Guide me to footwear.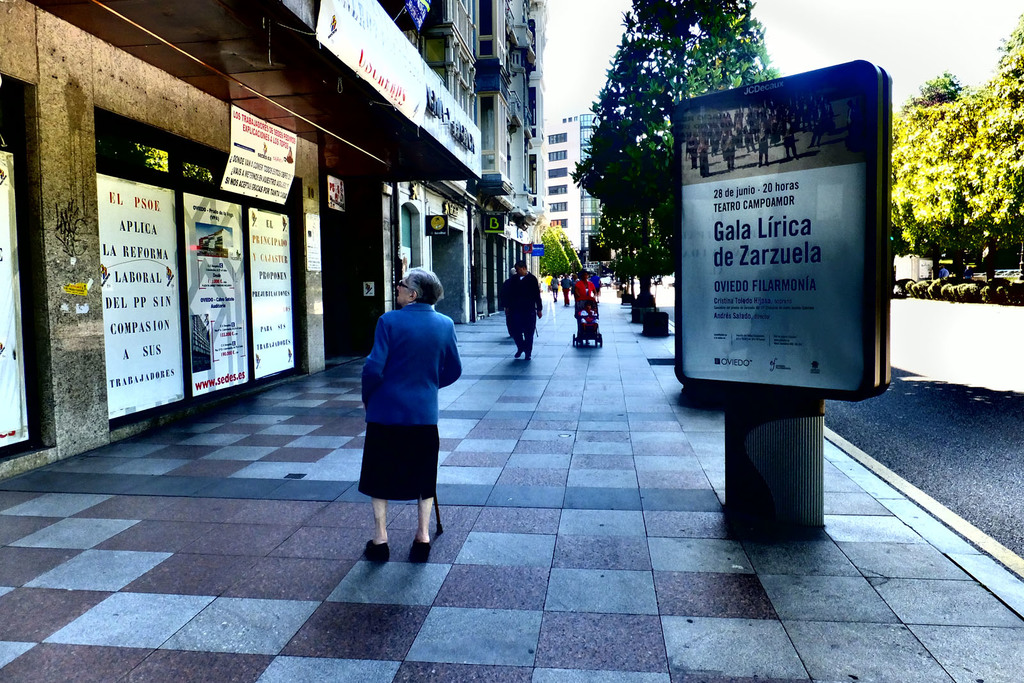
Guidance: 526 350 530 364.
